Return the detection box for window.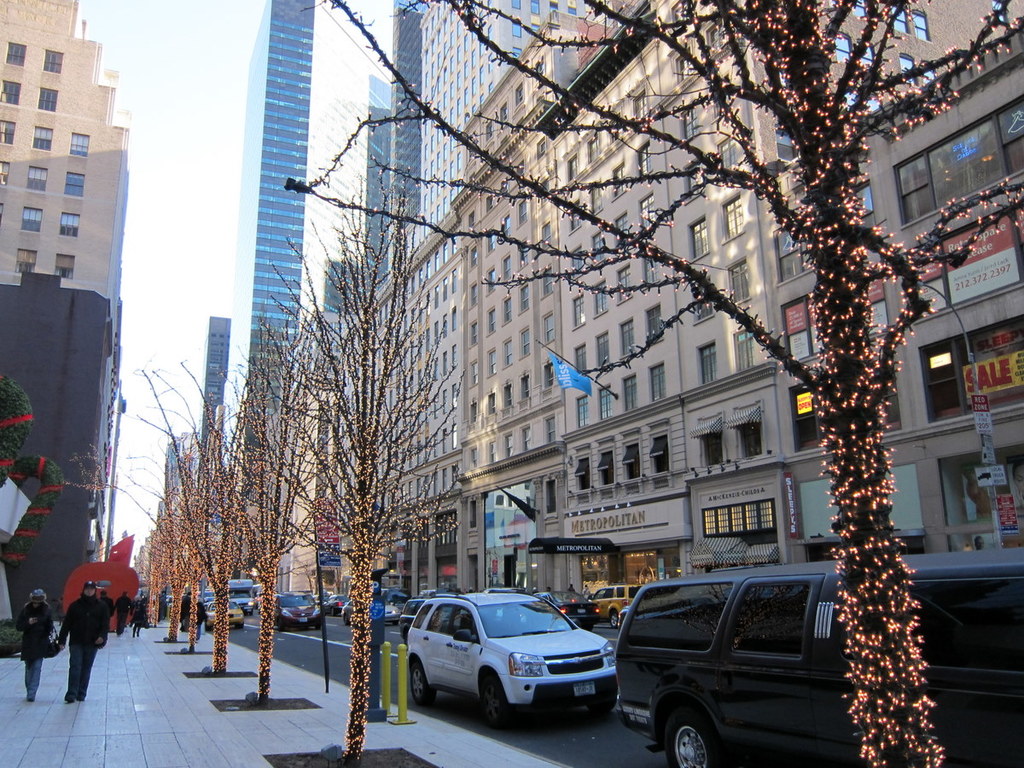
left=678, top=46, right=689, bottom=84.
